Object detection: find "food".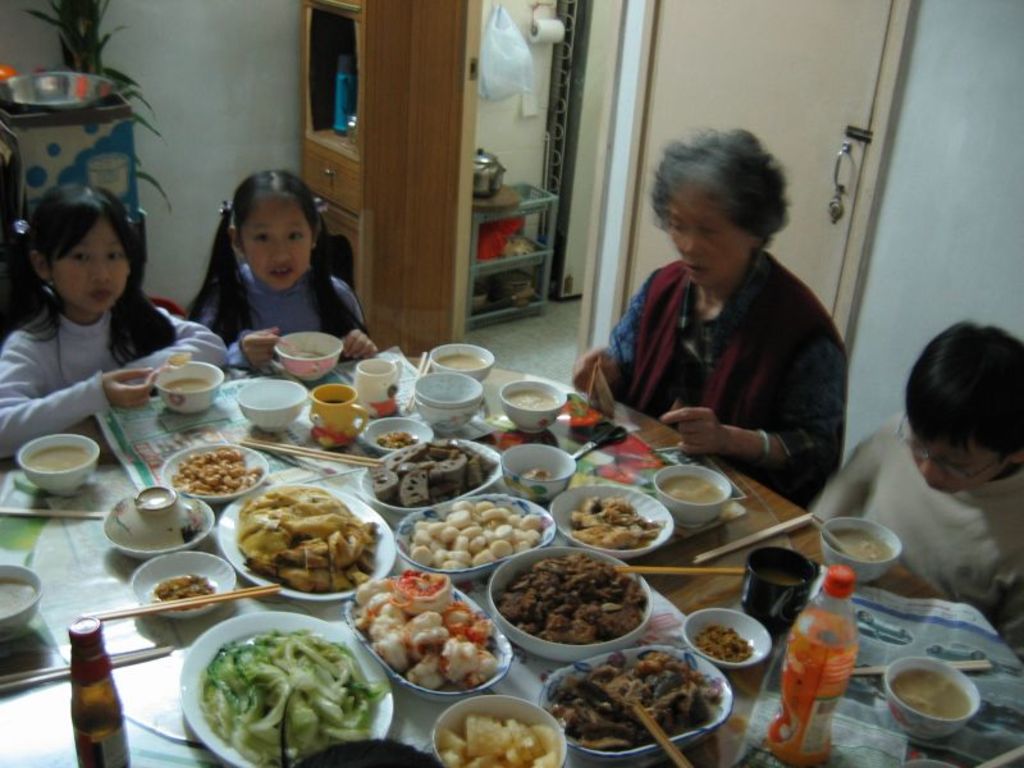
select_region(435, 712, 559, 767).
